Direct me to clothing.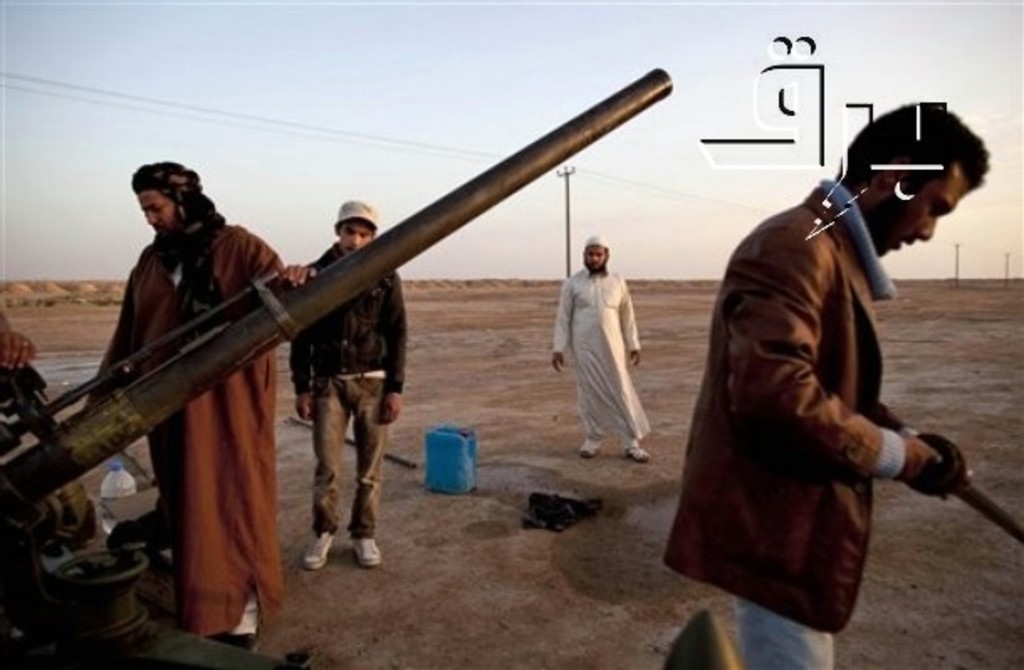
Direction: rect(92, 217, 292, 645).
